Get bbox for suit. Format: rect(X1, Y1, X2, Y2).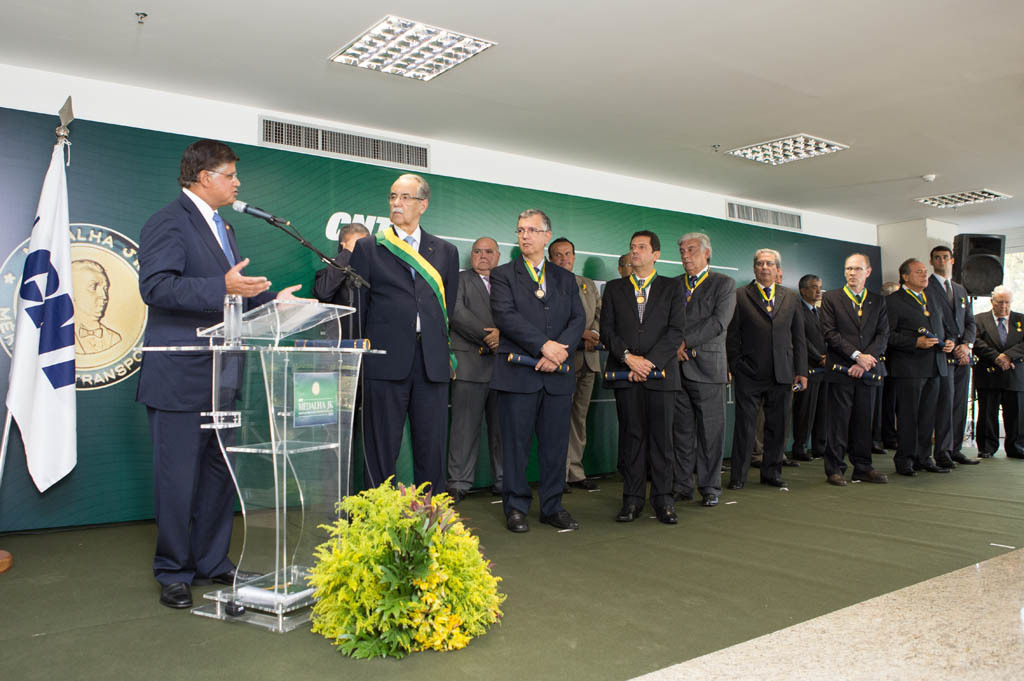
rect(793, 303, 830, 445).
